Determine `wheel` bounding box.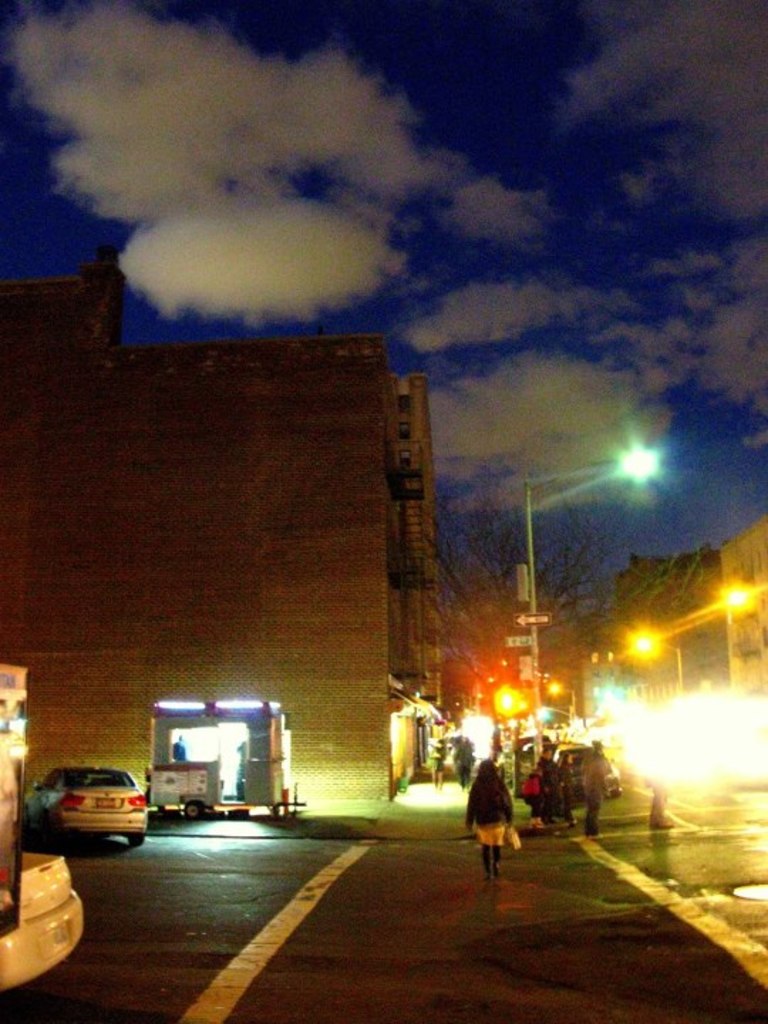
Determined: box(122, 825, 142, 845).
